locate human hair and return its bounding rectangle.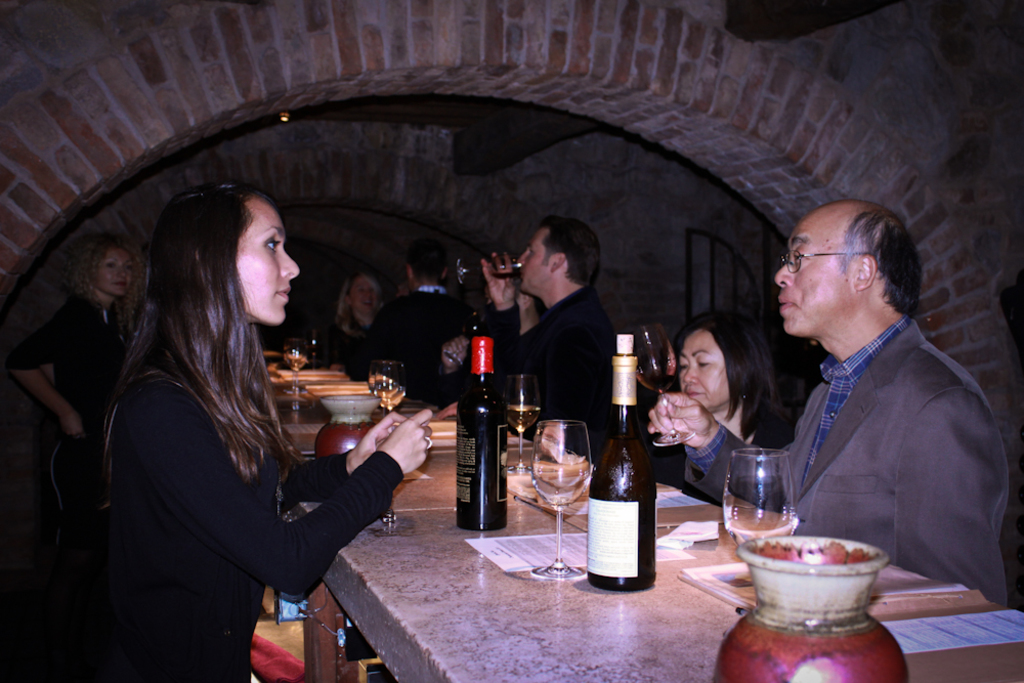
select_region(121, 193, 303, 499).
